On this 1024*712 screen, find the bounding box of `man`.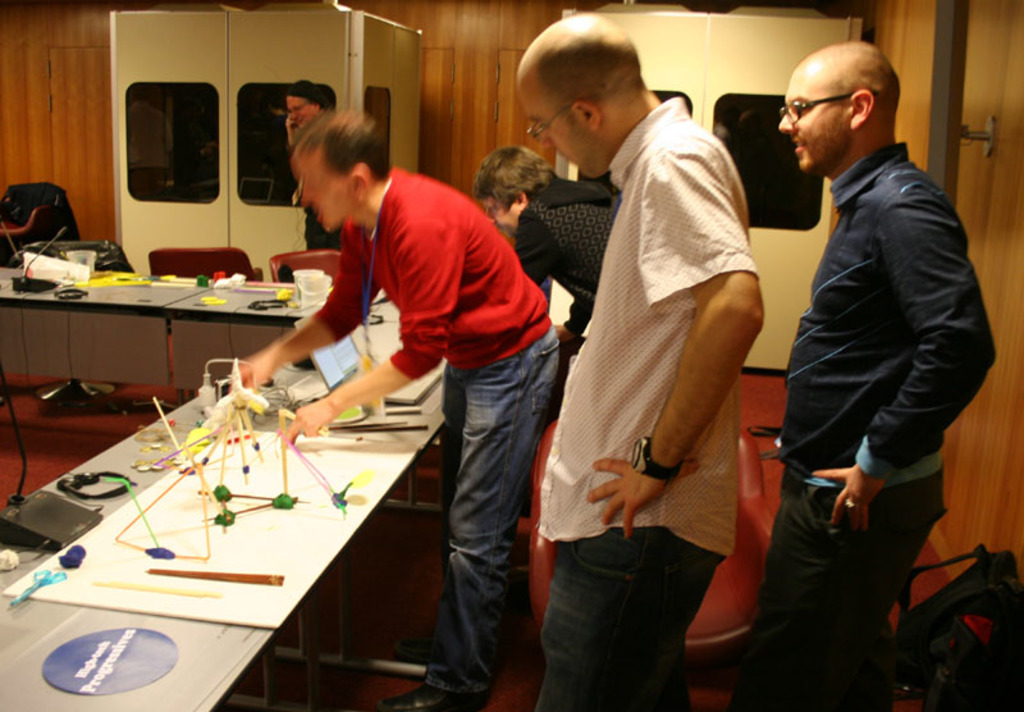
Bounding box: BBox(771, 38, 995, 711).
